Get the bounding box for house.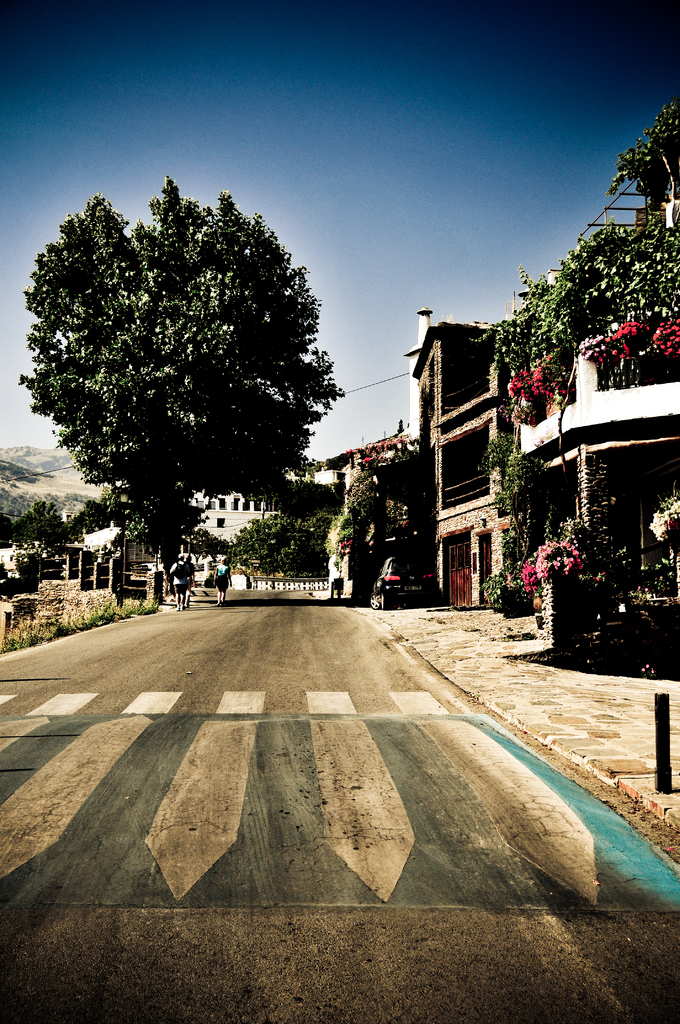
x1=505, y1=120, x2=679, y2=671.
